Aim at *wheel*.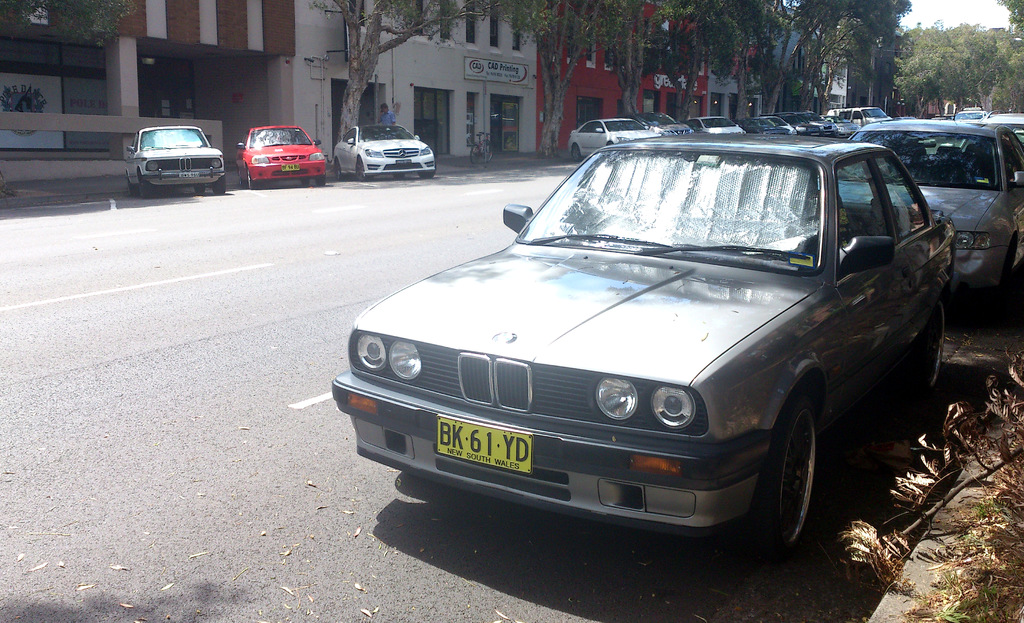
Aimed at [468,143,480,160].
